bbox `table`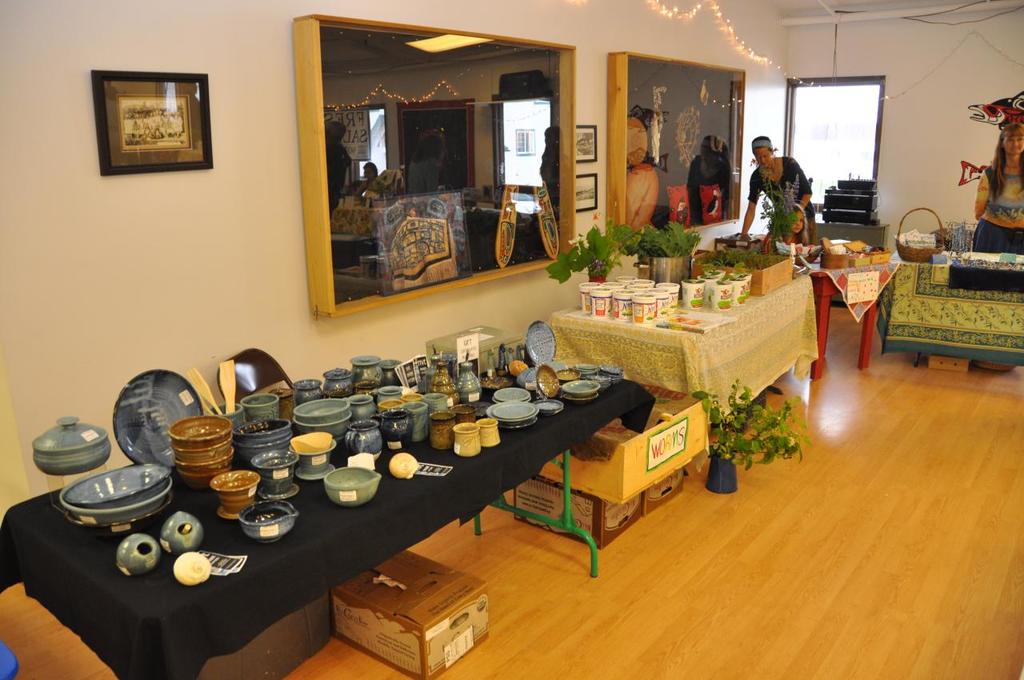
bbox(540, 245, 826, 450)
